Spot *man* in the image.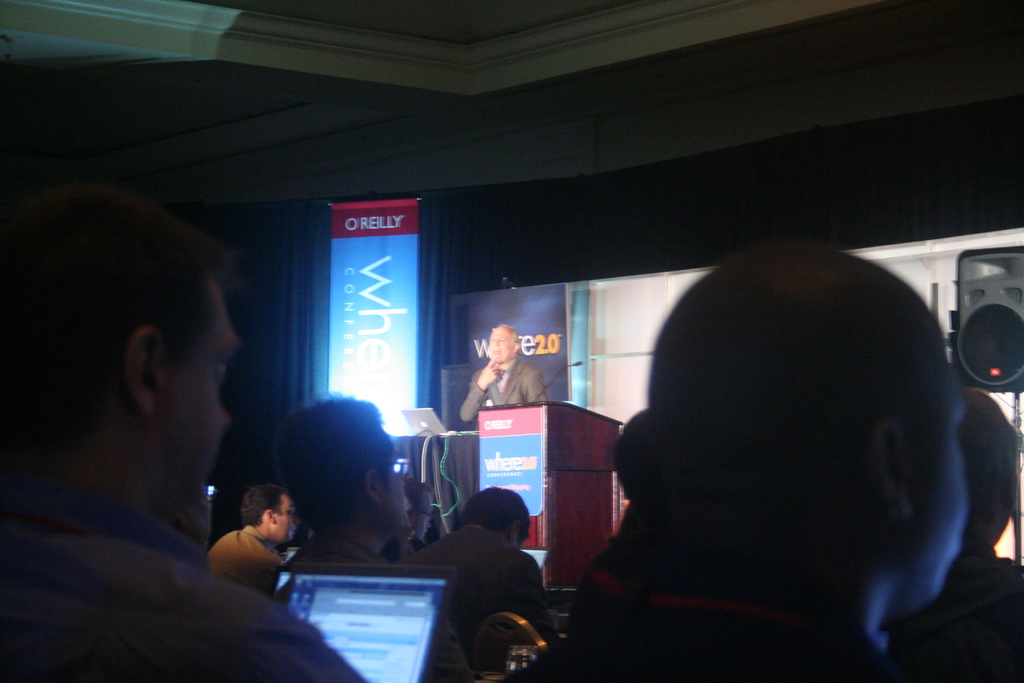
*man* found at 0 174 348 682.
